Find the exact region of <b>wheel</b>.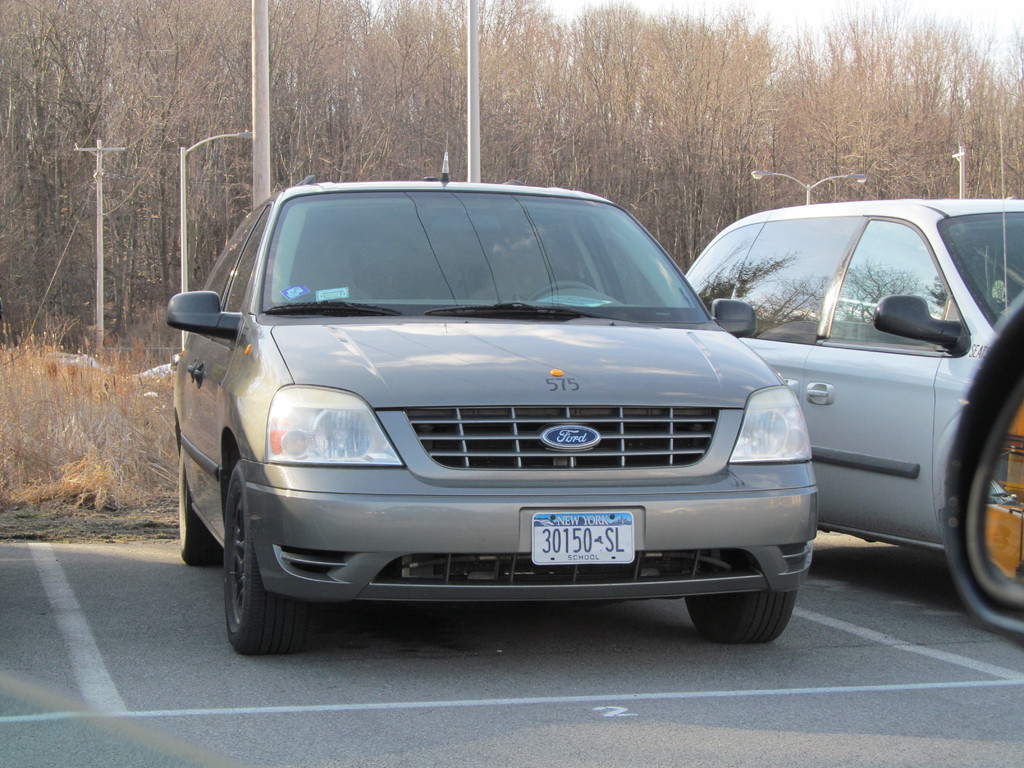
Exact region: [204,438,319,648].
